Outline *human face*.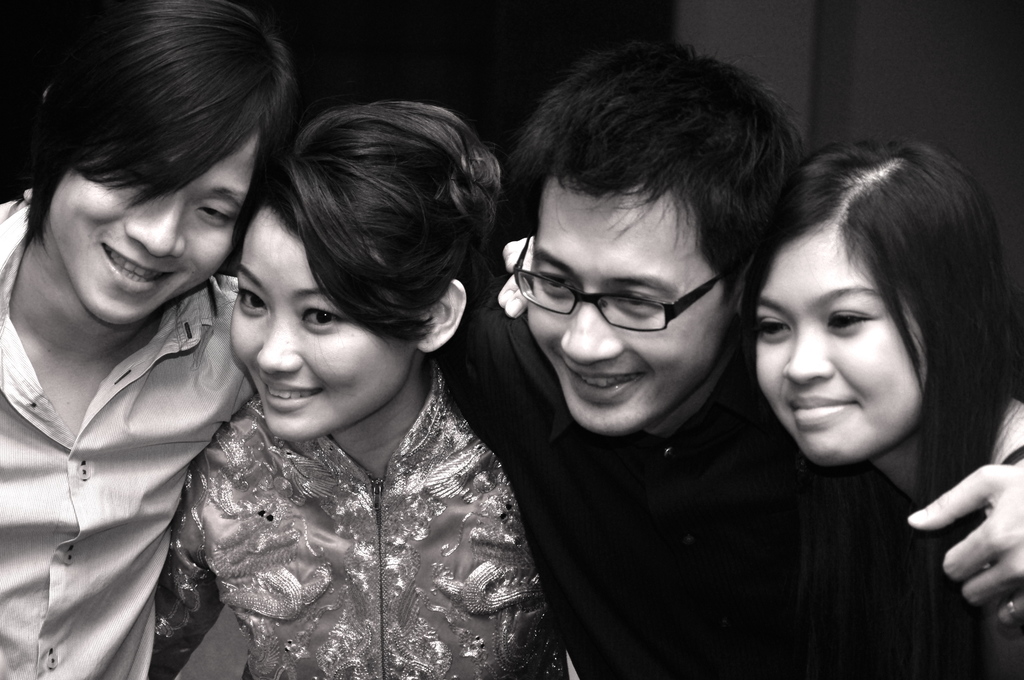
Outline: x1=44, y1=129, x2=253, y2=325.
